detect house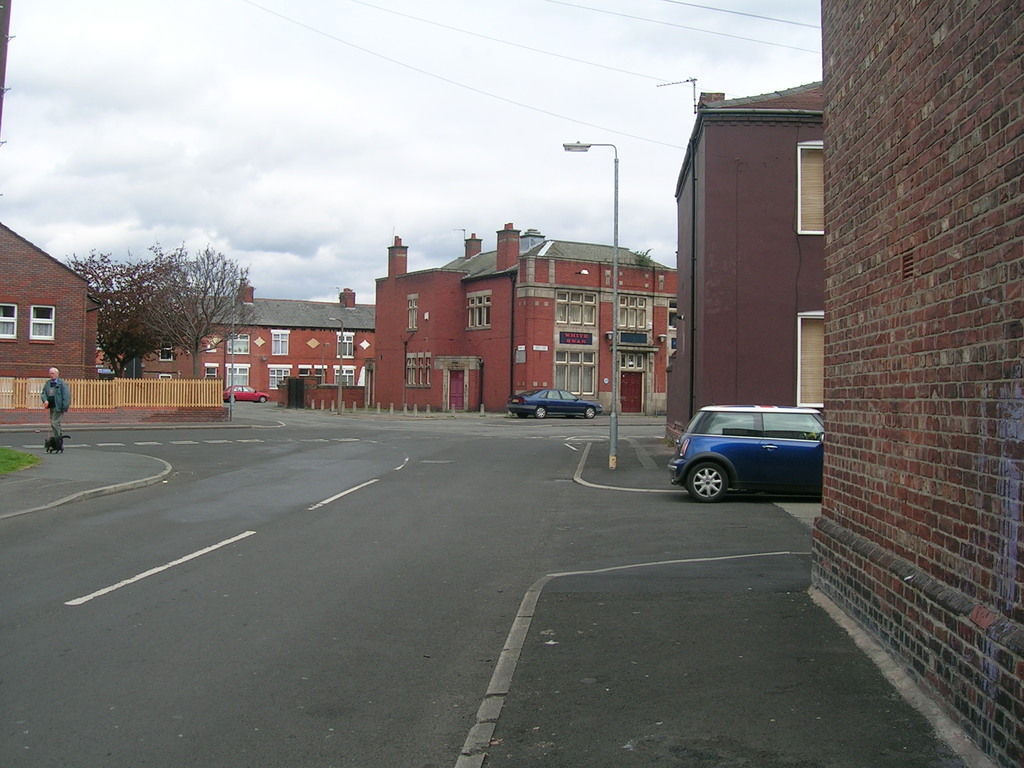
x1=216 y1=285 x2=381 y2=421
